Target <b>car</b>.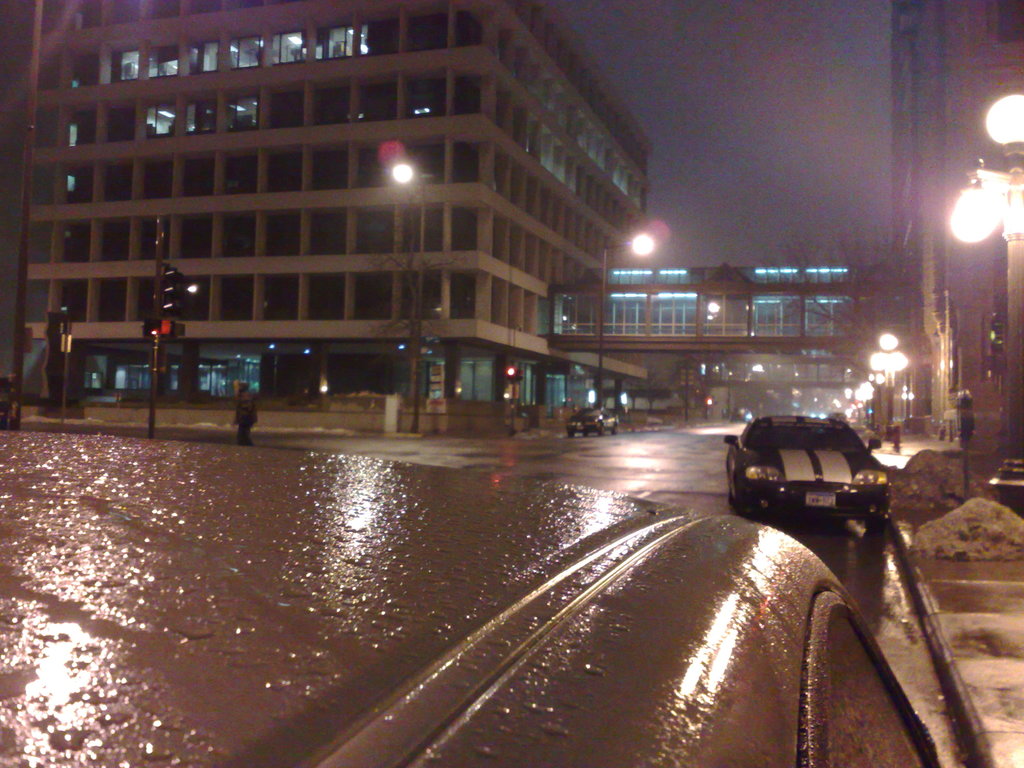
Target region: (left=0, top=427, right=944, bottom=767).
